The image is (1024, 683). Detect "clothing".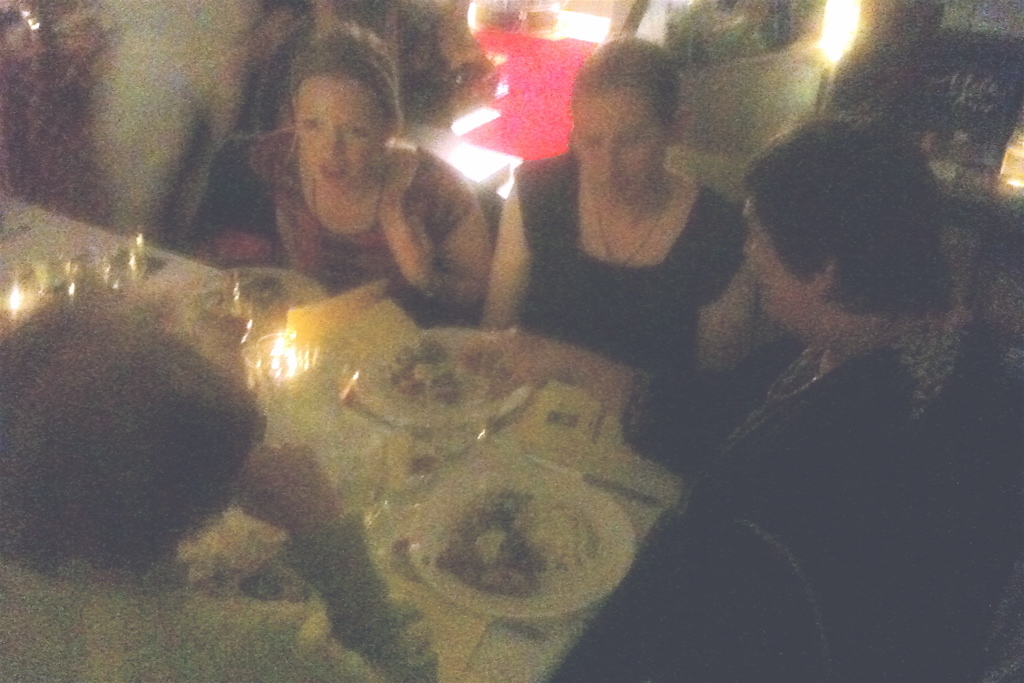
Detection: <box>175,80,496,325</box>.
